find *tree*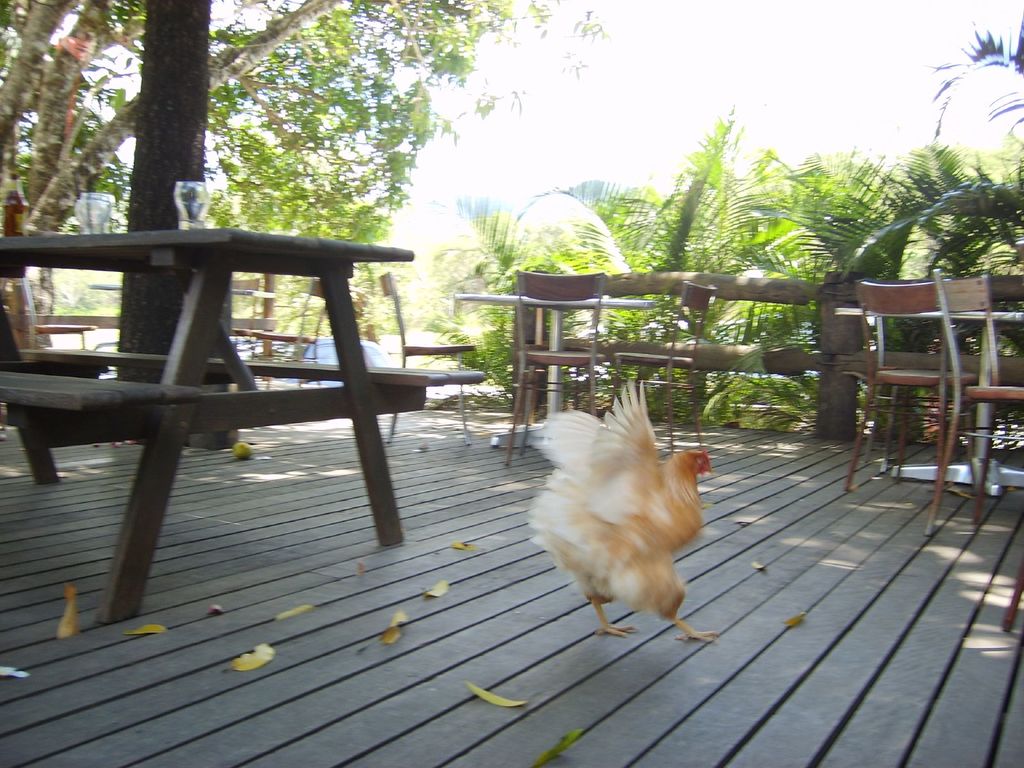
bbox(407, 95, 1023, 427)
